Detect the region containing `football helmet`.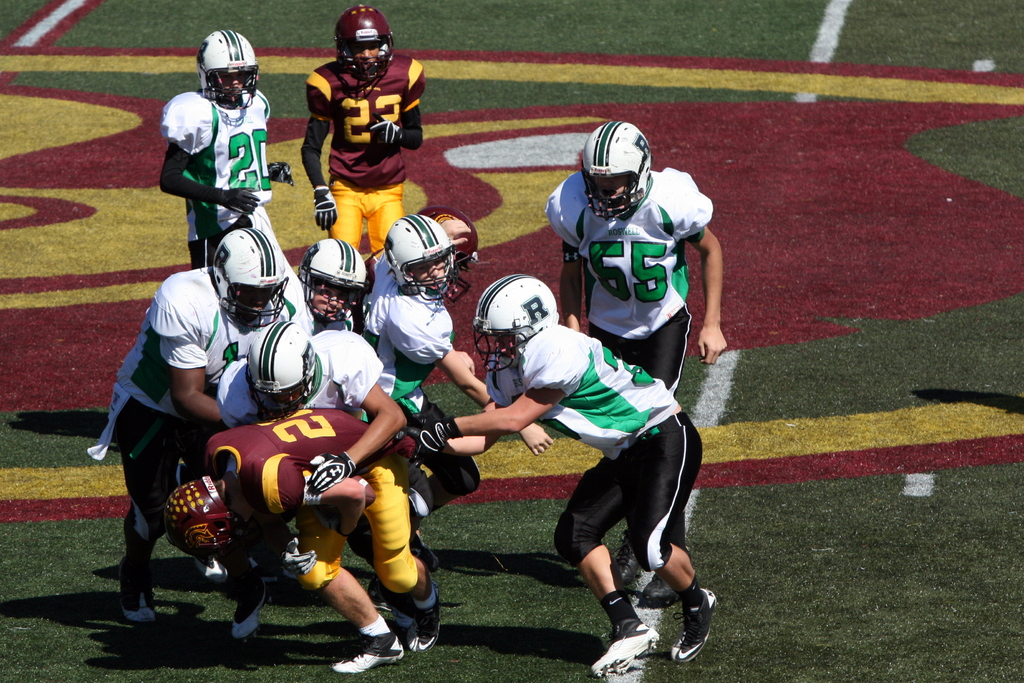
bbox=[416, 207, 477, 306].
